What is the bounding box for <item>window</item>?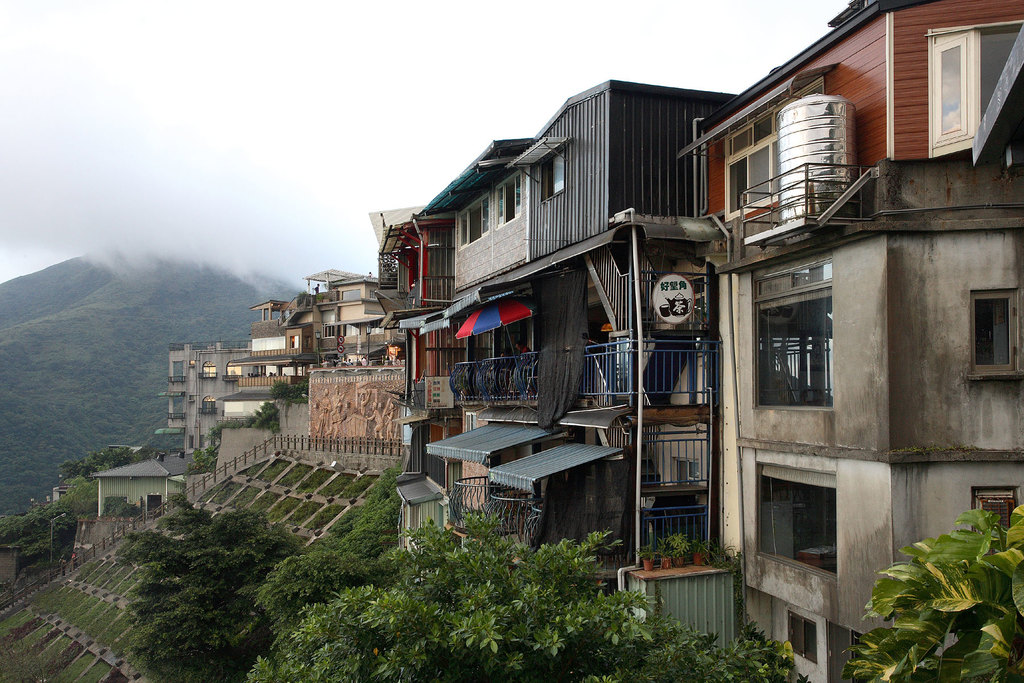
[left=367, top=288, right=379, bottom=302].
